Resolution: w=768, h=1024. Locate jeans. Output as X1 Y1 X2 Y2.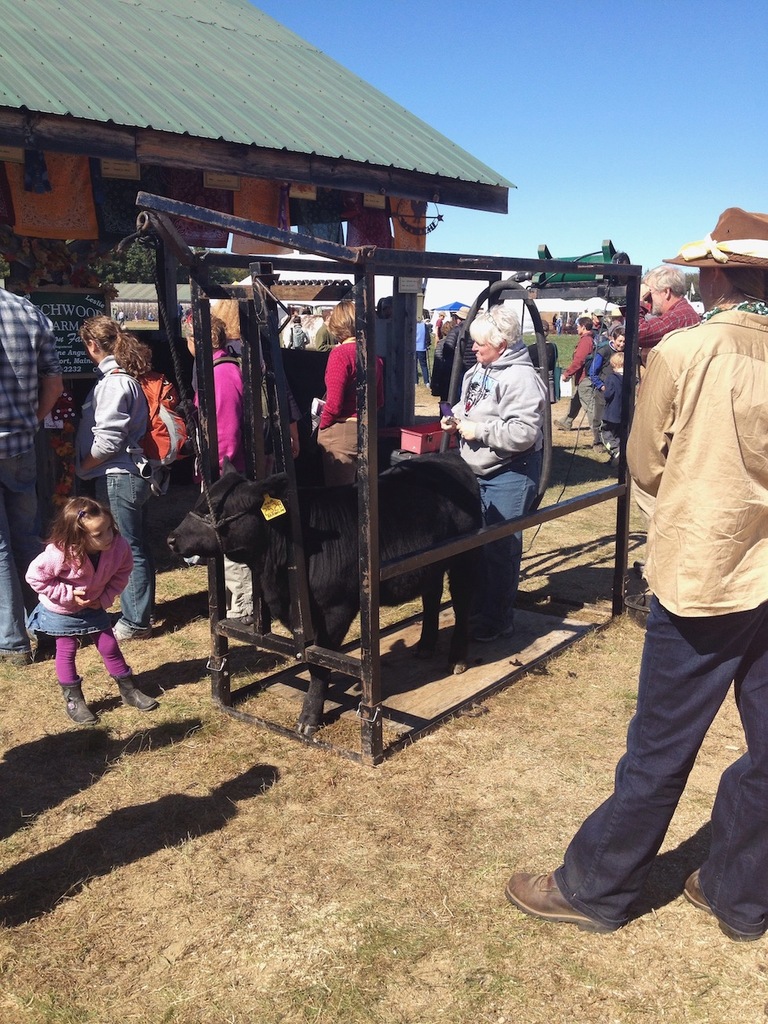
104 475 158 619.
